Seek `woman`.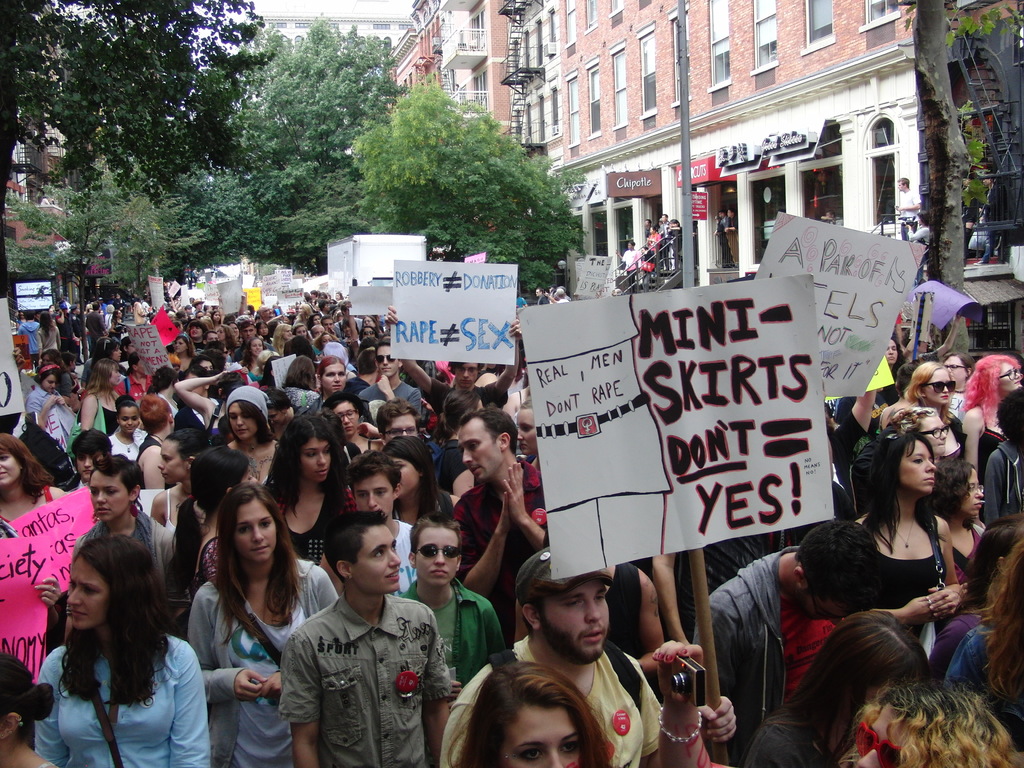
rect(159, 360, 252, 426).
